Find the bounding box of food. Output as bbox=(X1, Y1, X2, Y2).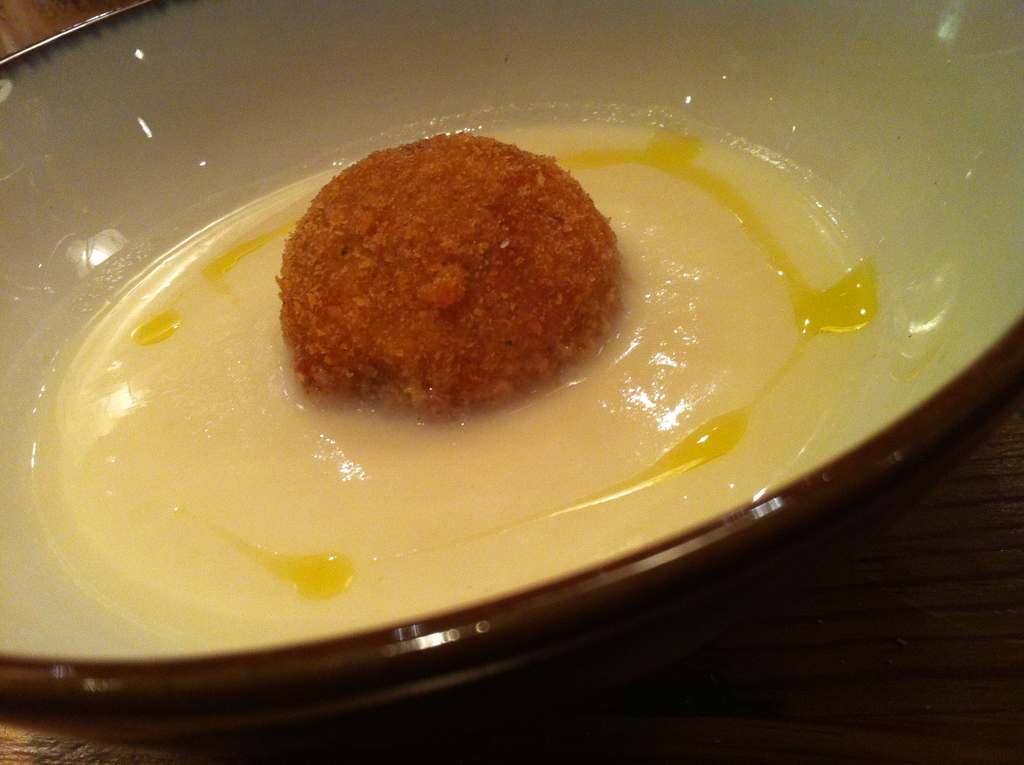
bbox=(295, 149, 620, 416).
